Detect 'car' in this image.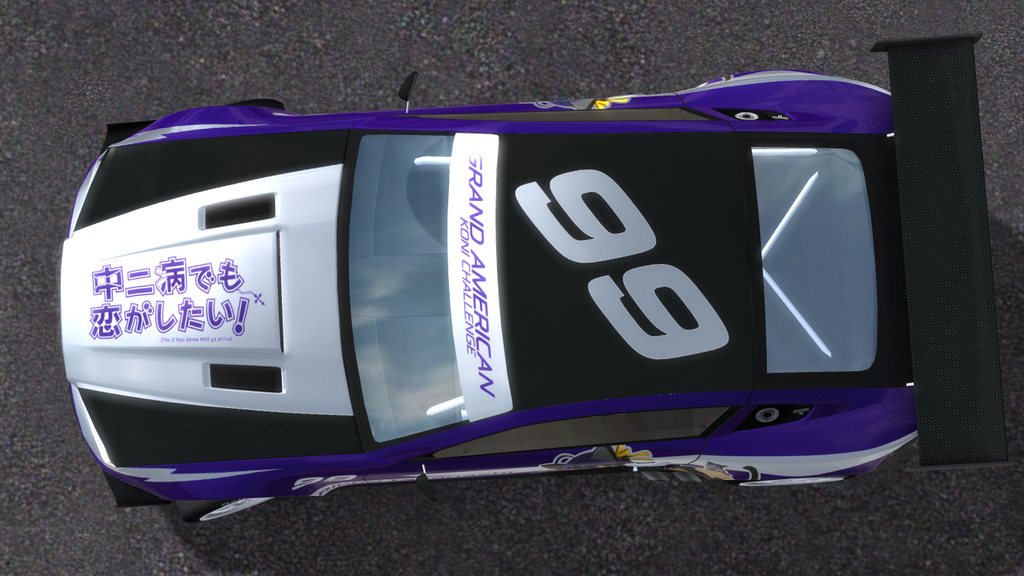
Detection: {"x1": 61, "y1": 32, "x2": 1020, "y2": 522}.
